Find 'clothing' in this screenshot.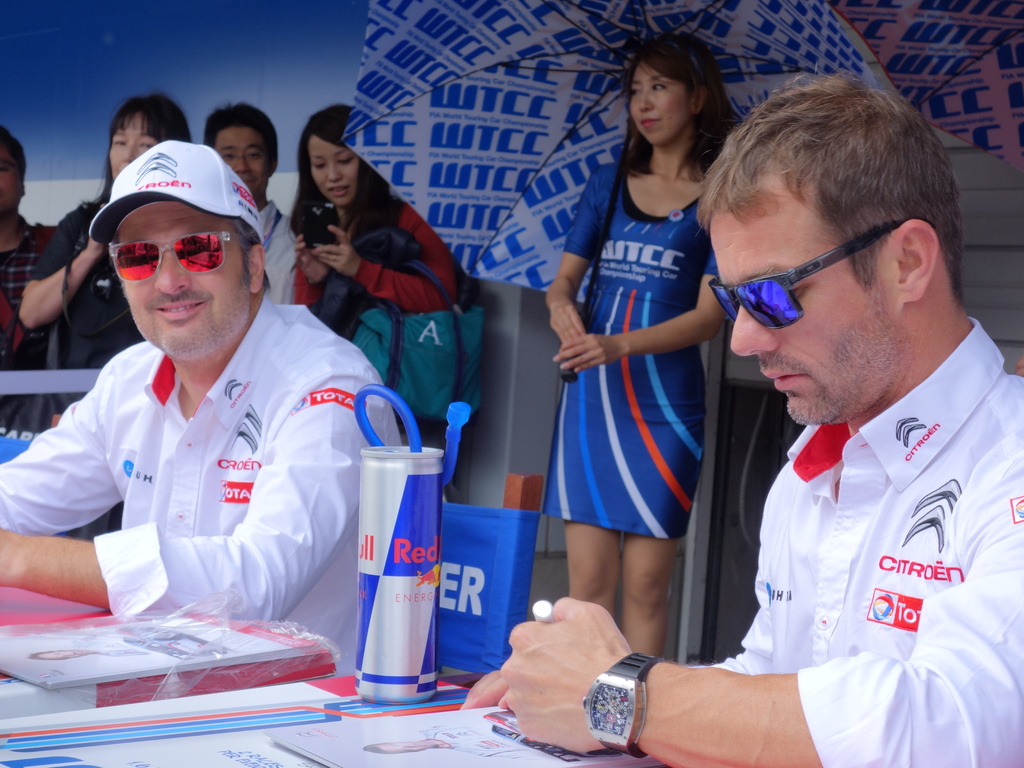
The bounding box for 'clothing' is region(0, 214, 52, 436).
